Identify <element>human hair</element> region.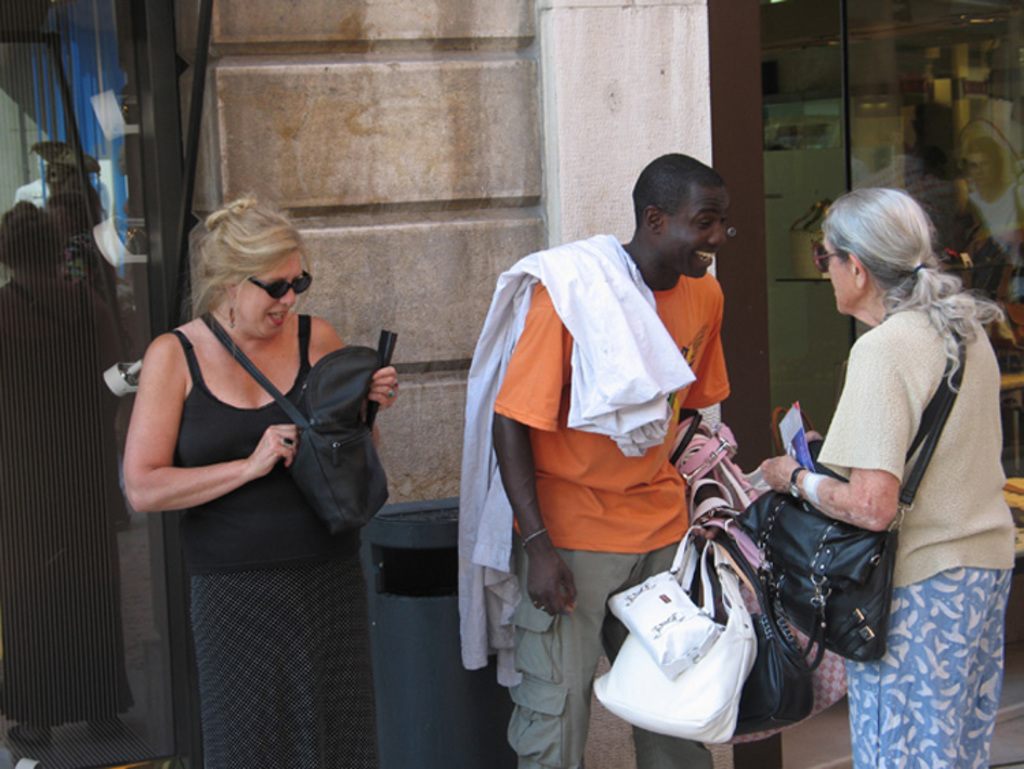
Region: 172, 197, 311, 340.
